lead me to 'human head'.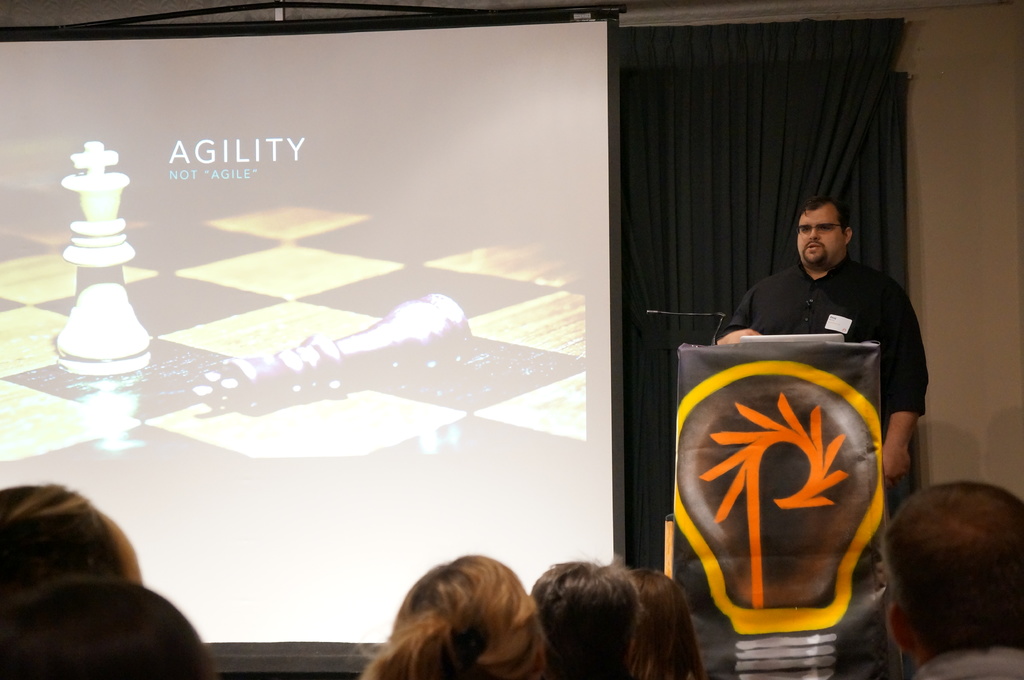
Lead to x1=0, y1=581, x2=216, y2=679.
